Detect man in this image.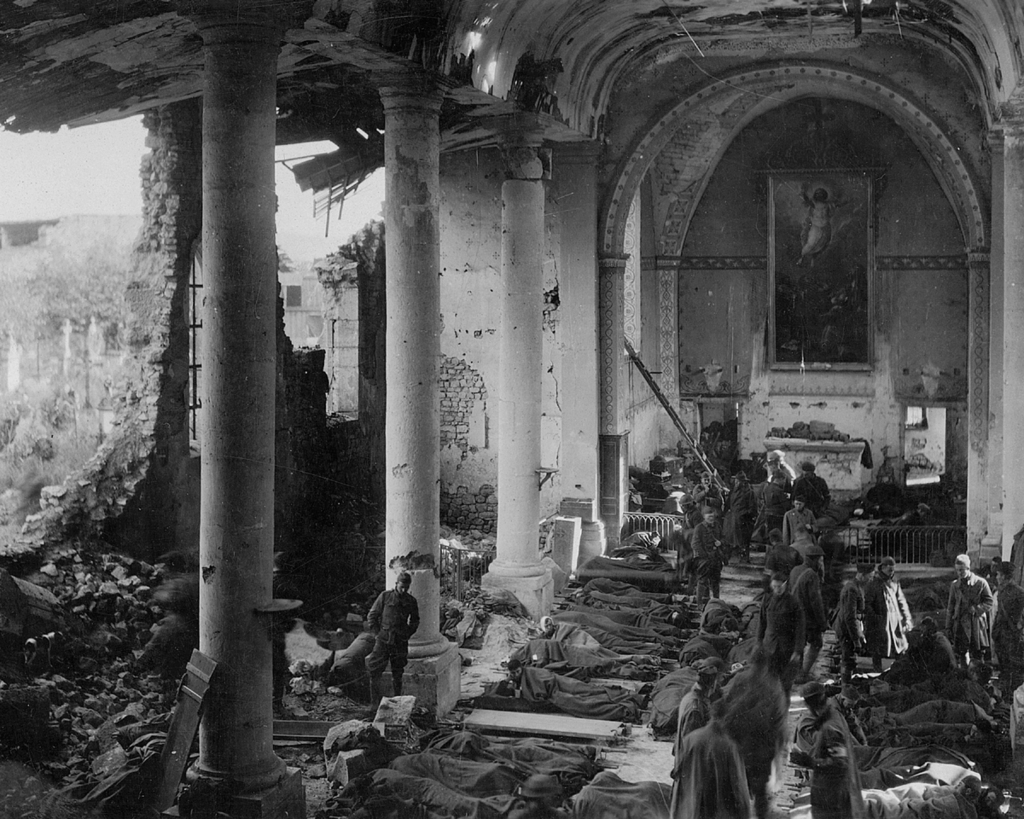
Detection: [x1=863, y1=772, x2=981, y2=818].
